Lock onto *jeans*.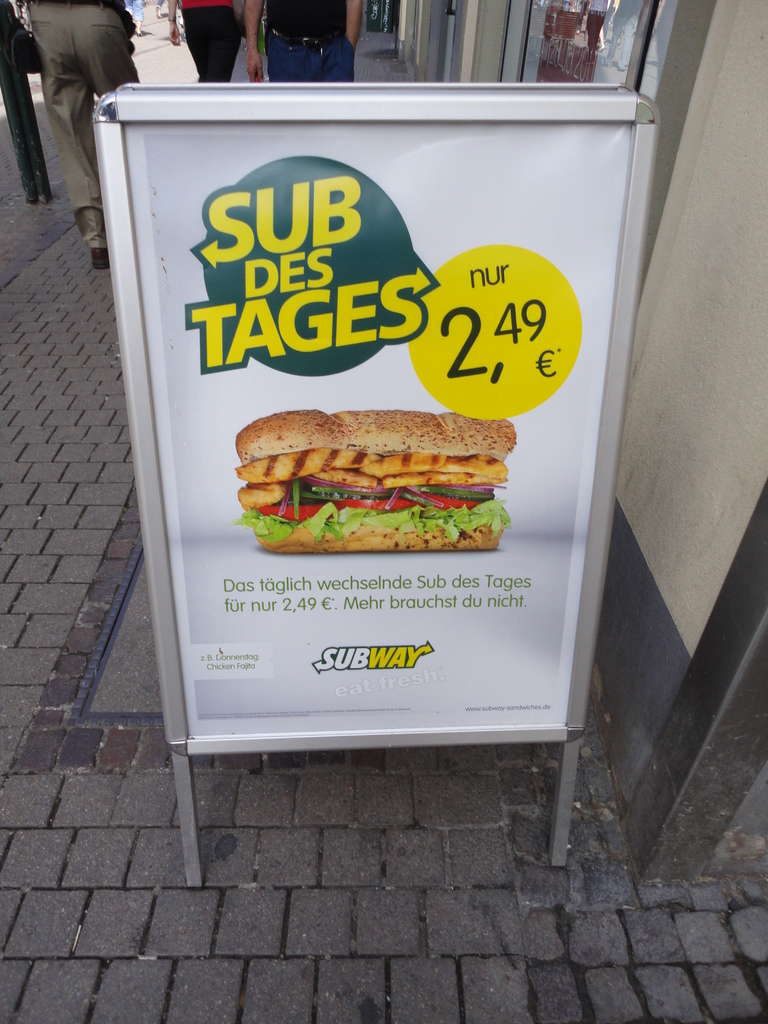
Locked: box=[14, 1, 128, 223].
